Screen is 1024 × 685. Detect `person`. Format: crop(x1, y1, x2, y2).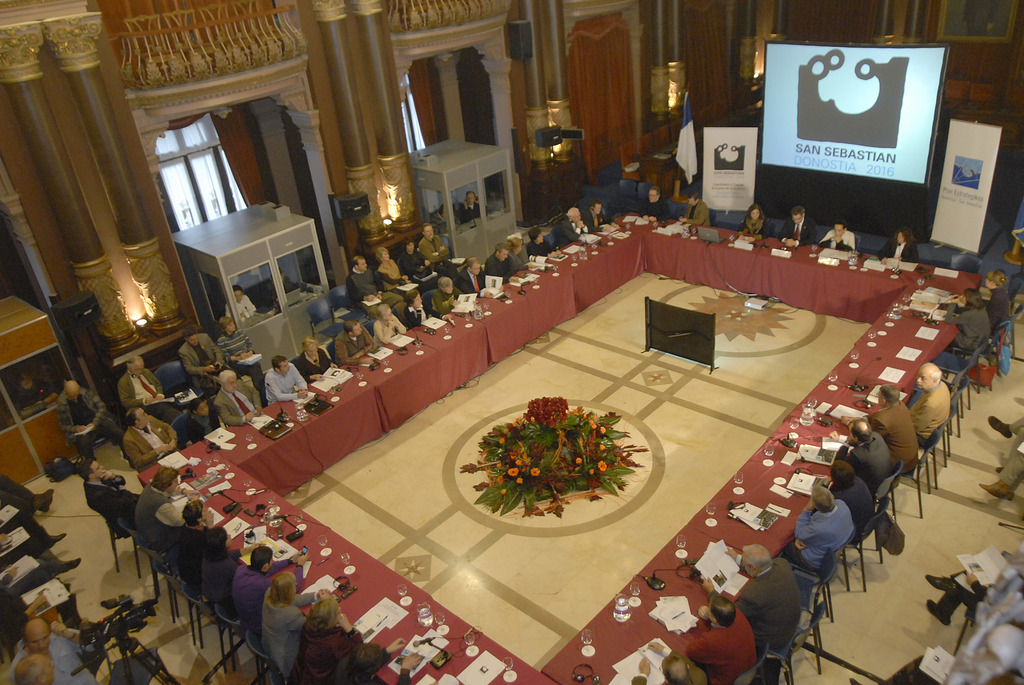
crop(122, 404, 177, 475).
